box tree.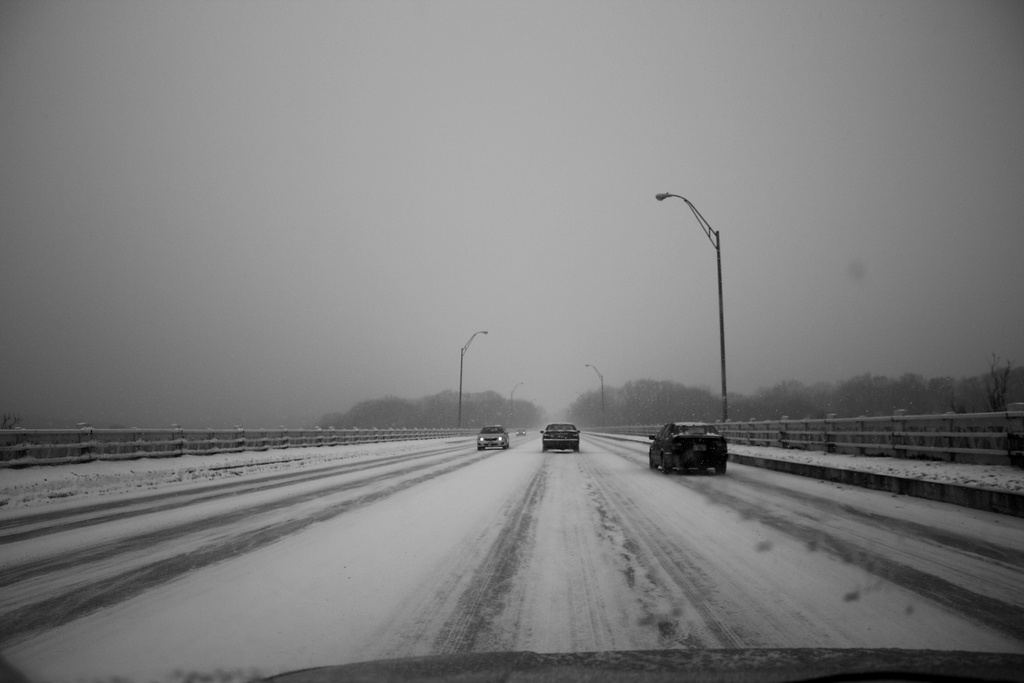
box(0, 412, 28, 436).
